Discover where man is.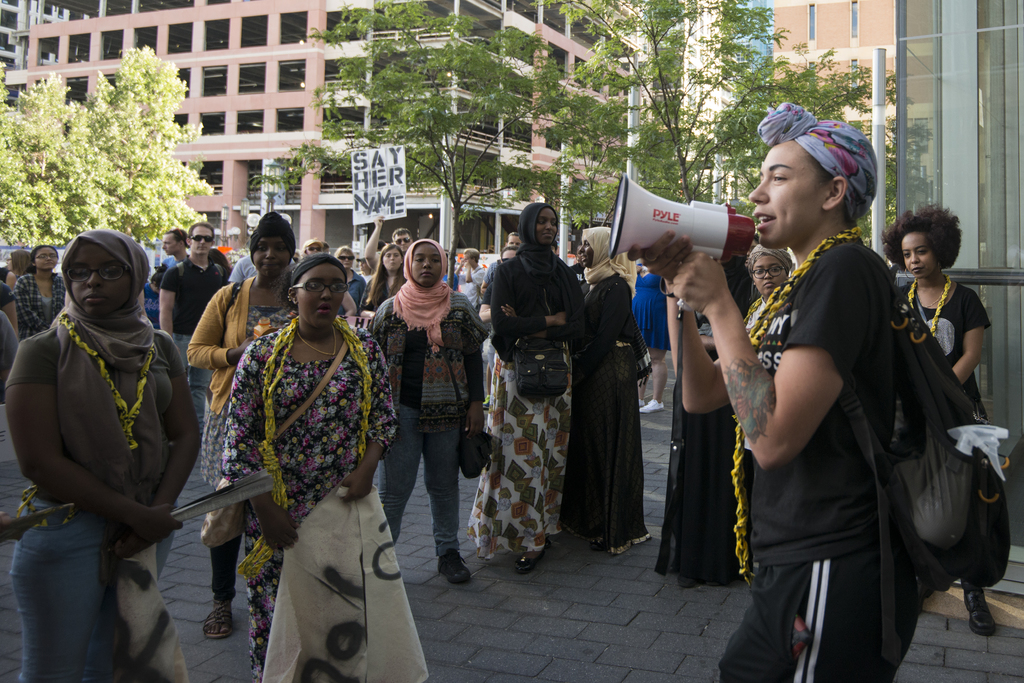
Discovered at <region>152, 229, 188, 293</region>.
